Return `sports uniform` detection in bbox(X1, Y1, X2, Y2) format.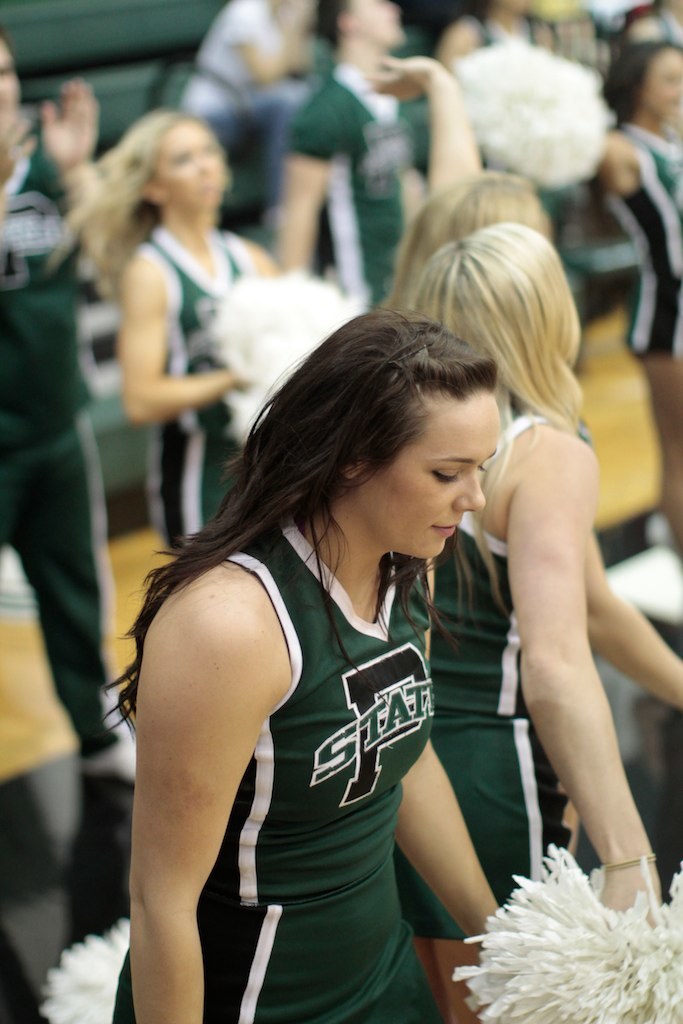
bbox(0, 120, 147, 750).
